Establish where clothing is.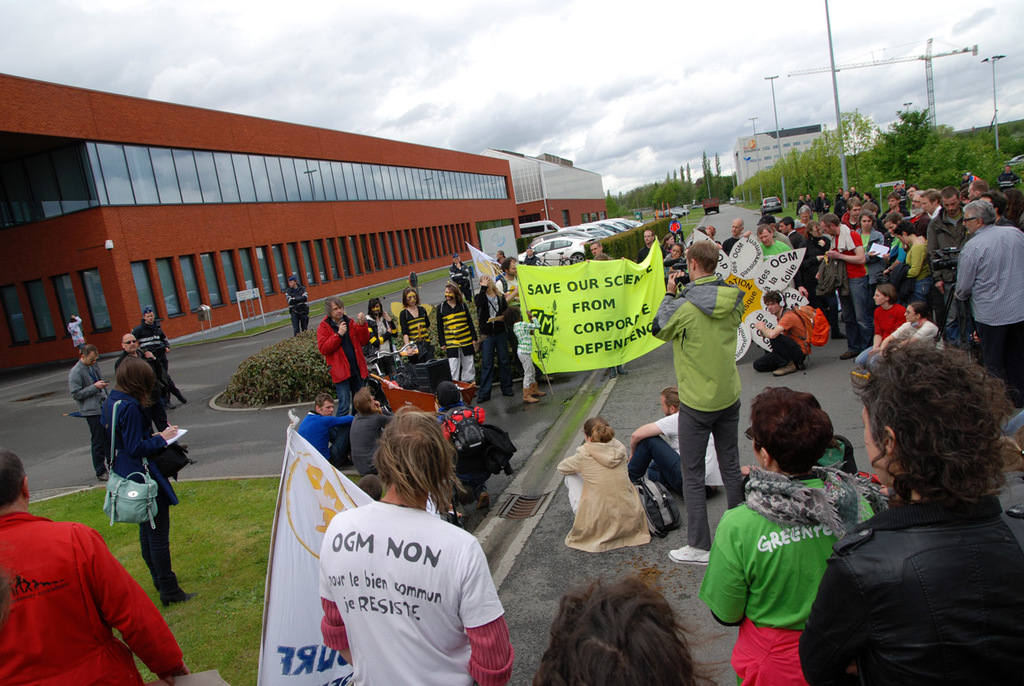
Established at x1=347, y1=414, x2=390, y2=469.
